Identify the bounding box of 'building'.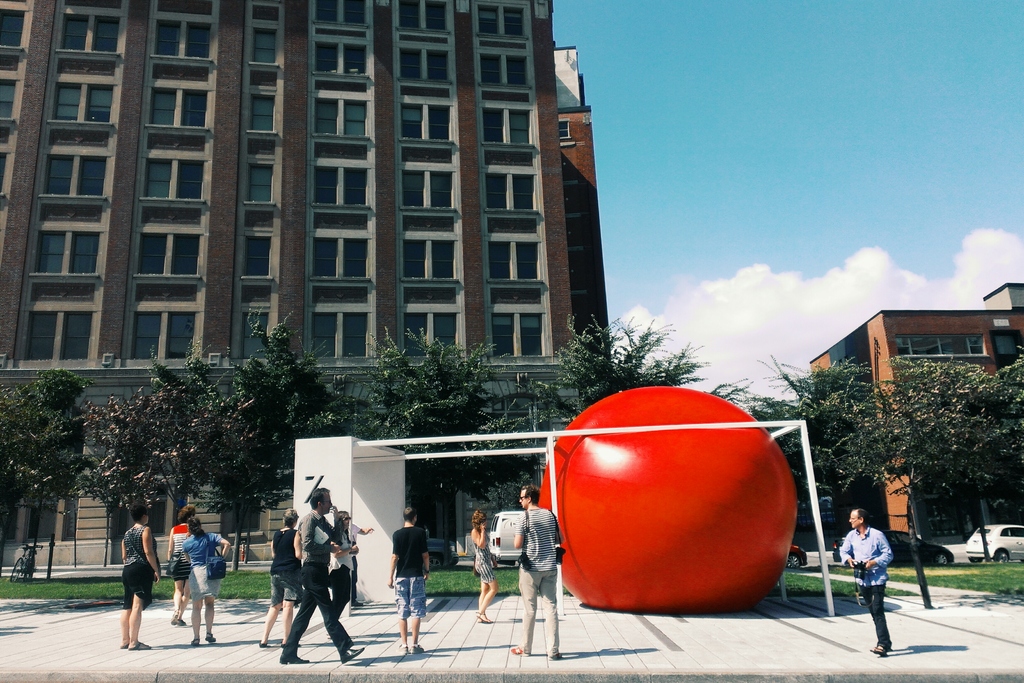
(984,278,1023,307).
